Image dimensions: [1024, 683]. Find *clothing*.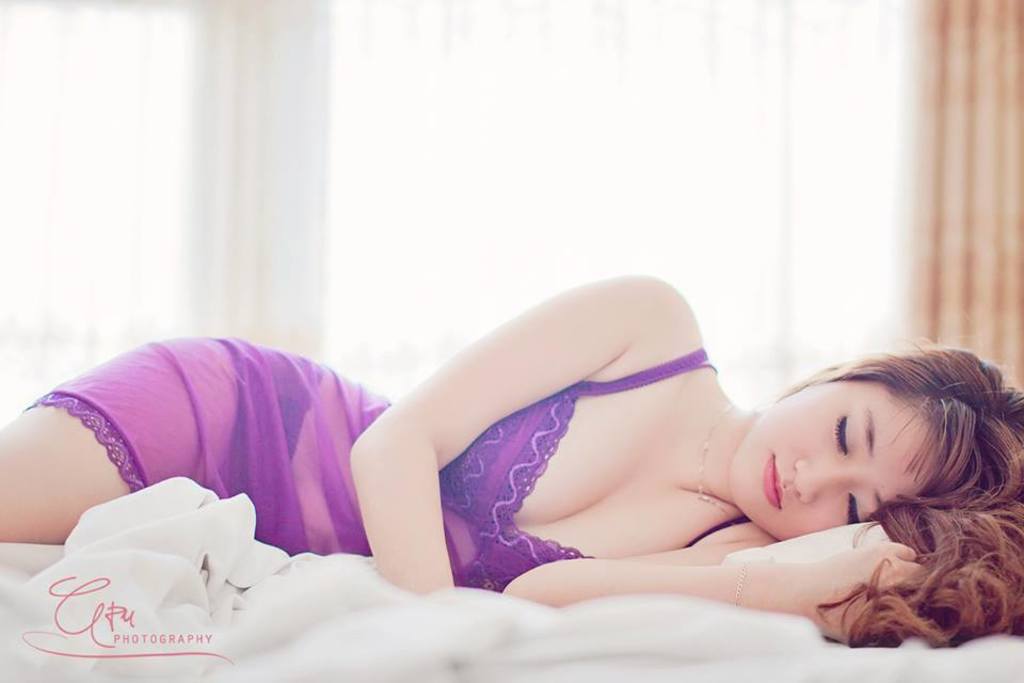
box=[20, 327, 718, 606].
